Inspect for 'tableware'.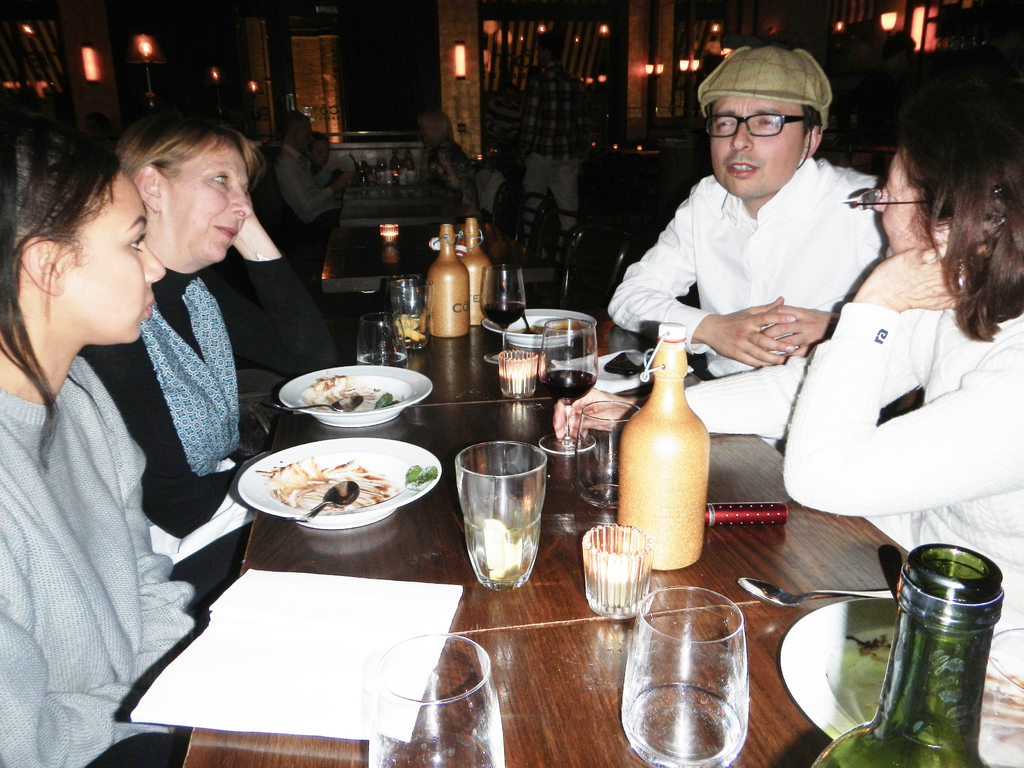
Inspection: pyautogui.locateOnScreen(492, 349, 548, 397).
